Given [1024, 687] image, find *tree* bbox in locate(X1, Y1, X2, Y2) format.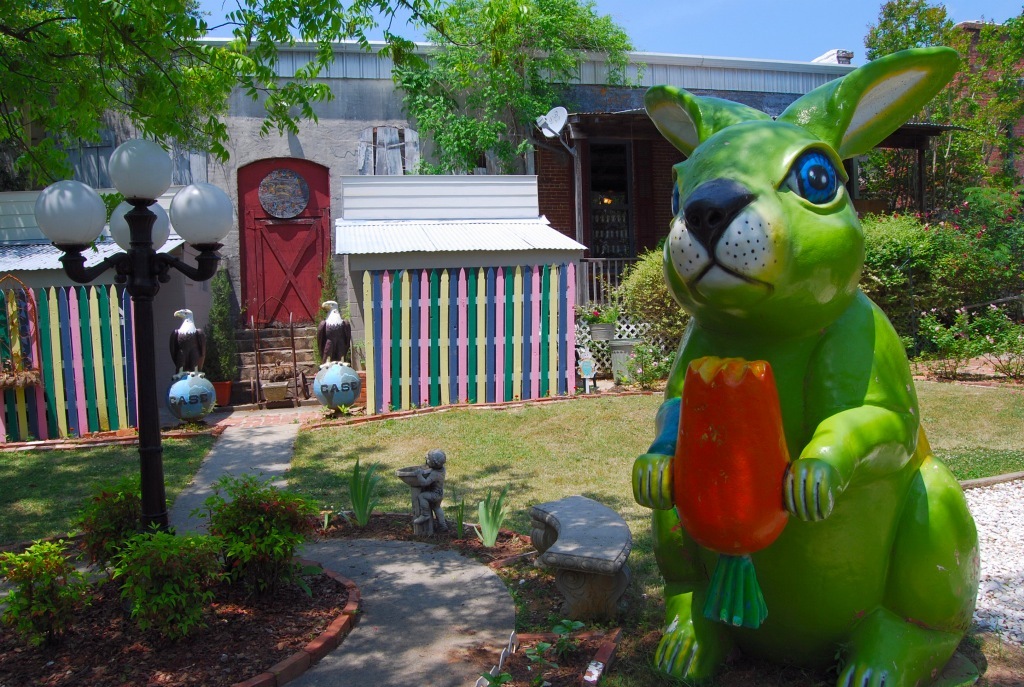
locate(212, 0, 378, 157).
